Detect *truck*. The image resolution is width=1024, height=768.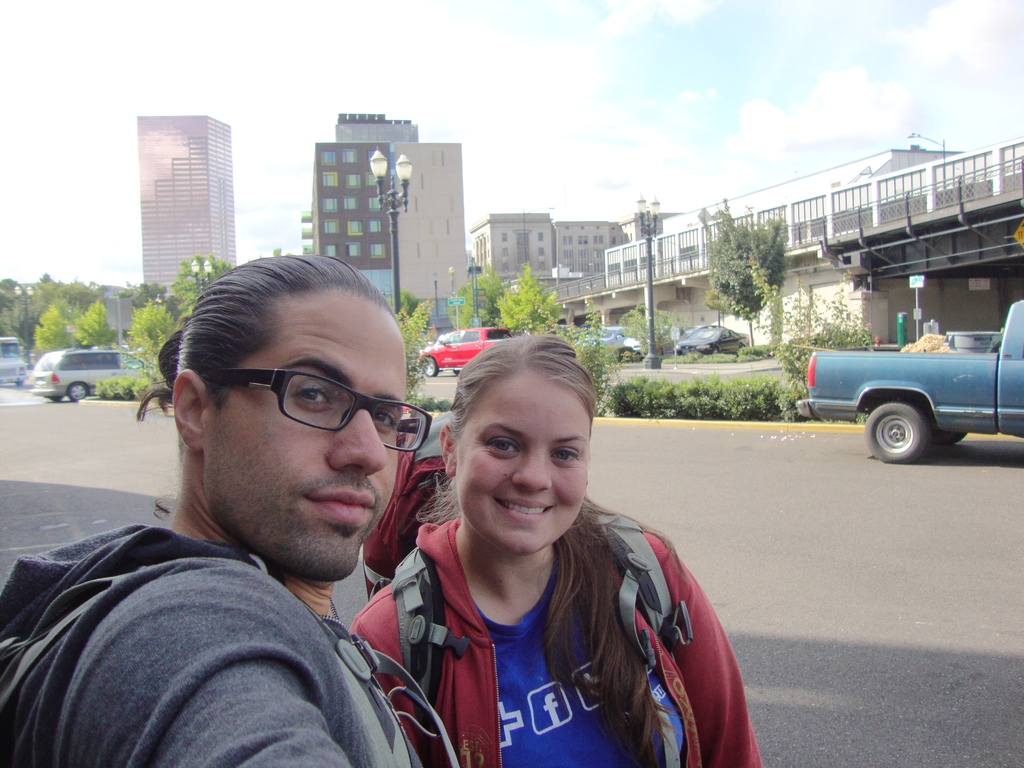
{"left": 796, "top": 324, "right": 1013, "bottom": 461}.
